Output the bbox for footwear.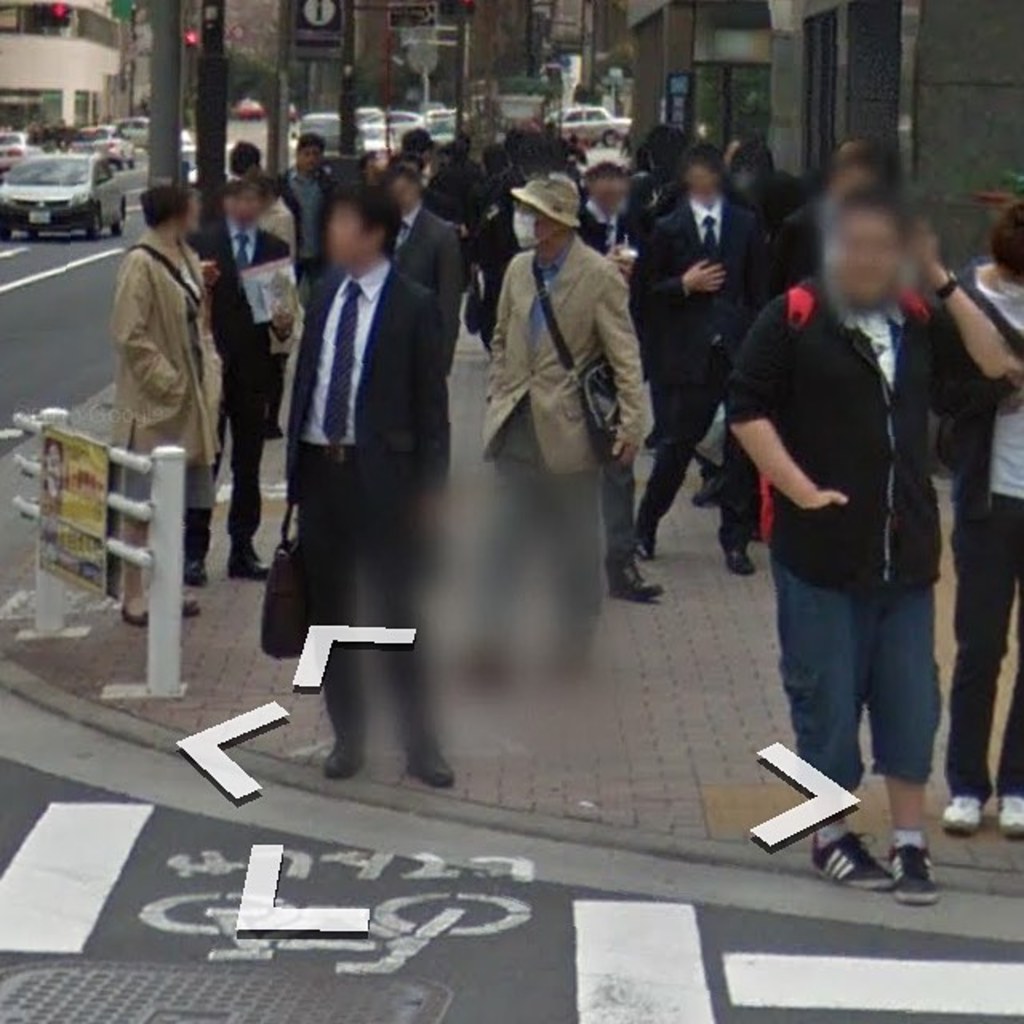
select_region(891, 845, 933, 906).
